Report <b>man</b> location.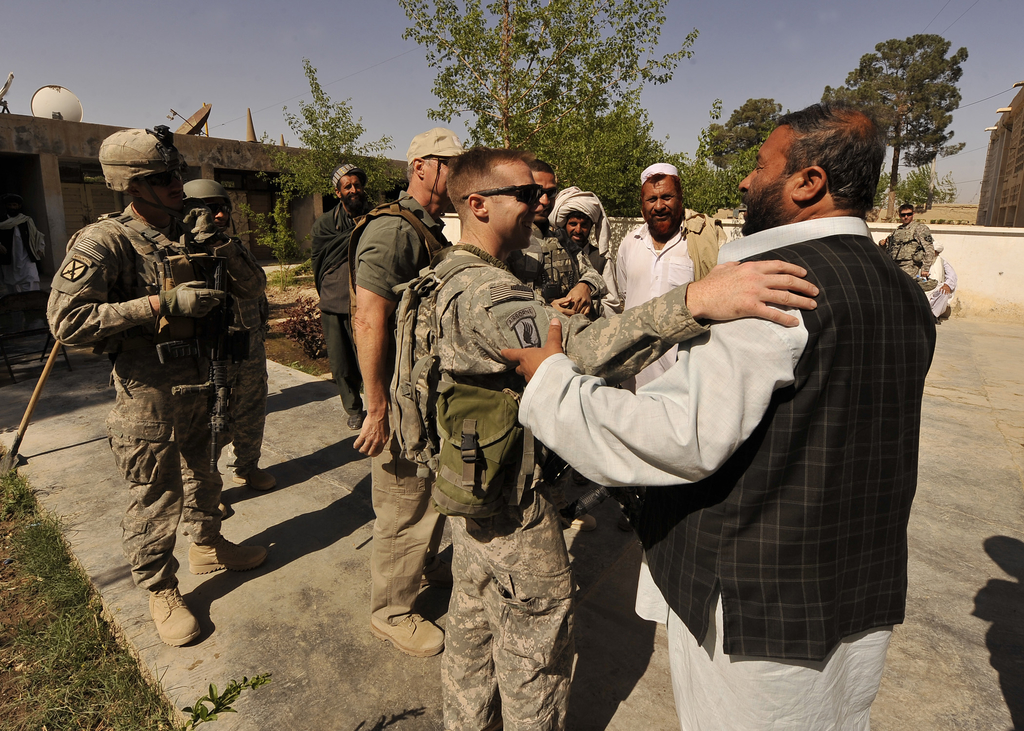
Report: left=924, top=237, right=952, bottom=322.
